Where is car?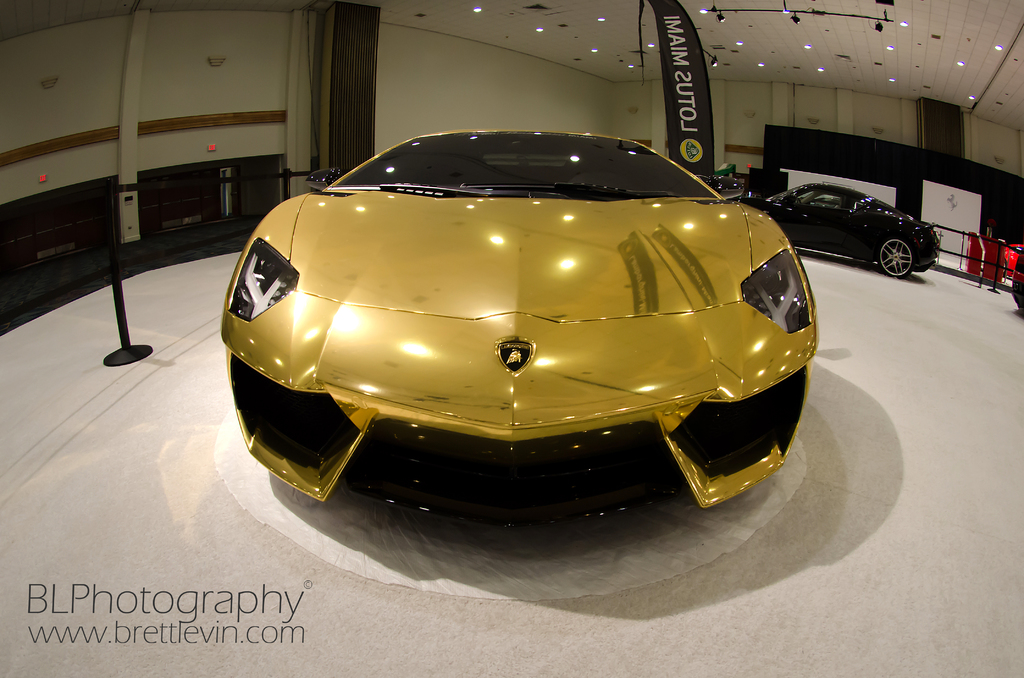
Rect(237, 111, 821, 527).
